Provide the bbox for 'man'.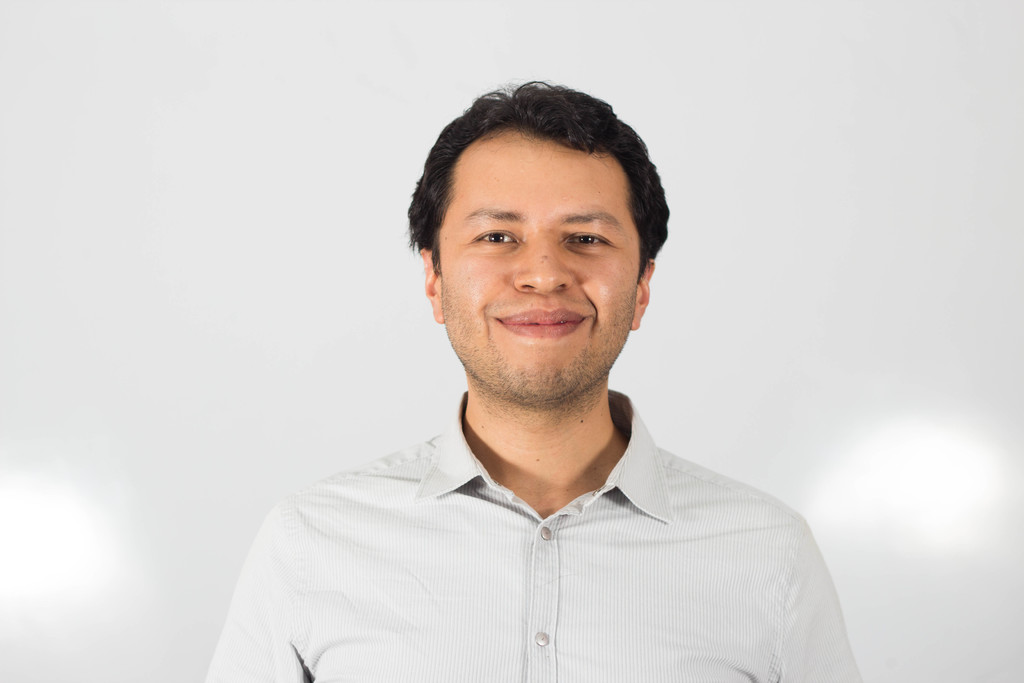
[x1=207, y1=83, x2=858, y2=682].
